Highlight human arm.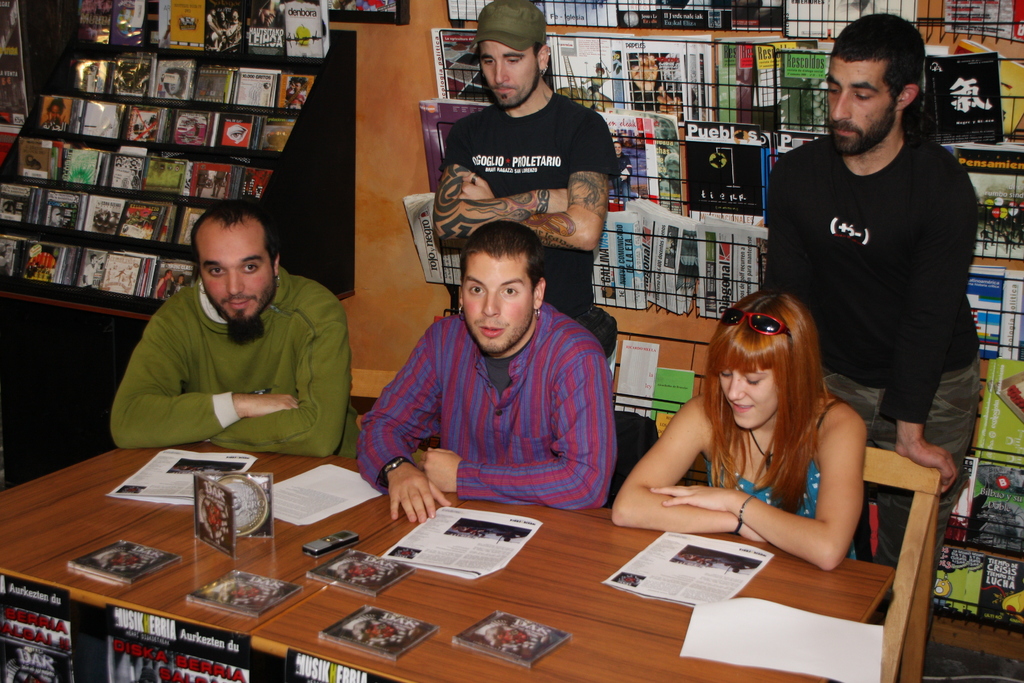
Highlighted region: <box>762,171,802,294</box>.
